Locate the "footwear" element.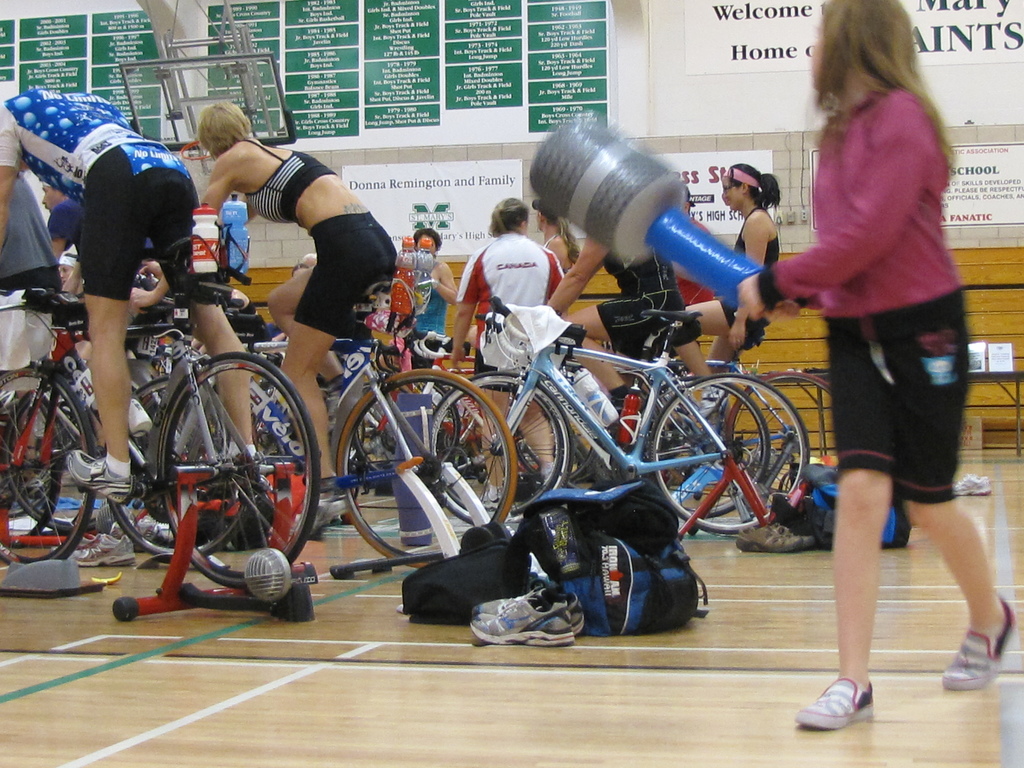
Element bbox: bbox=(481, 492, 499, 512).
